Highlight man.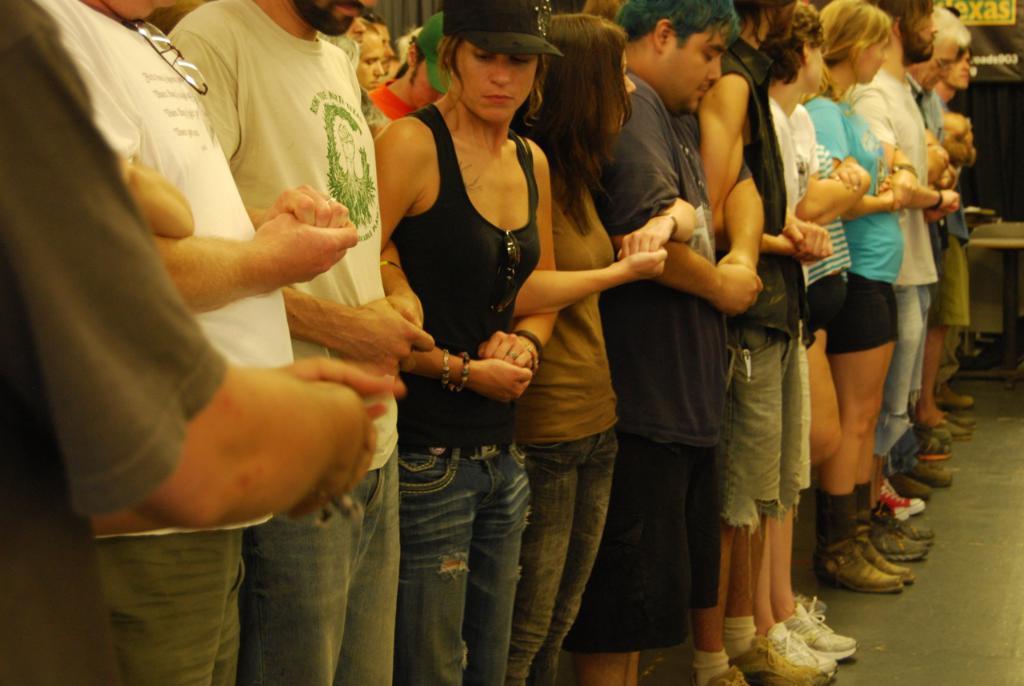
Highlighted region: rect(838, 0, 954, 504).
